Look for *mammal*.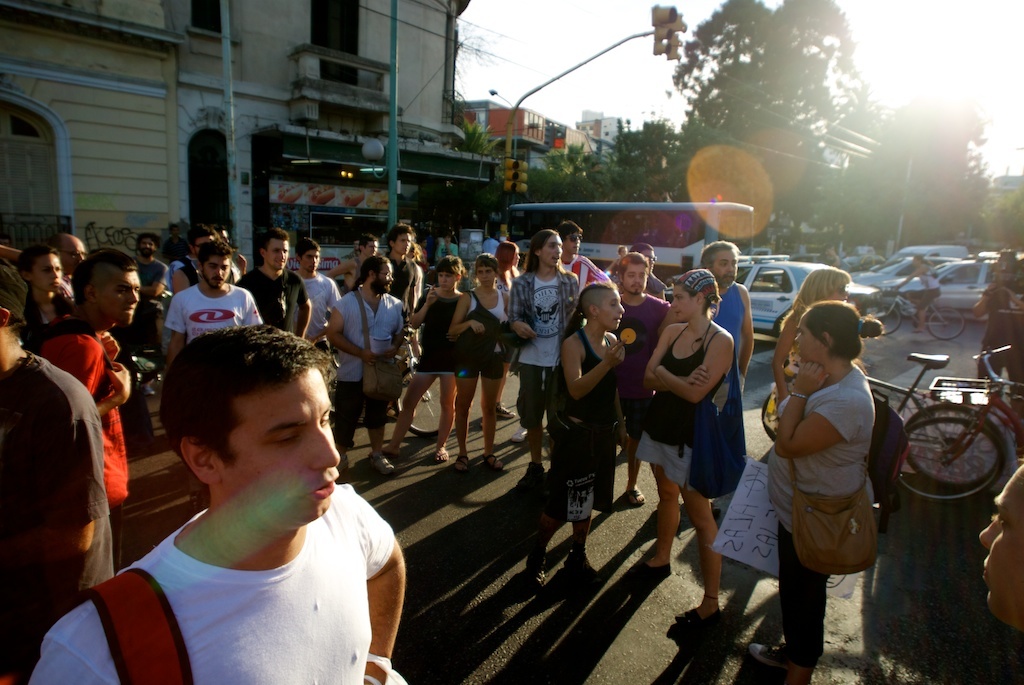
Found: l=54, t=305, r=388, b=684.
